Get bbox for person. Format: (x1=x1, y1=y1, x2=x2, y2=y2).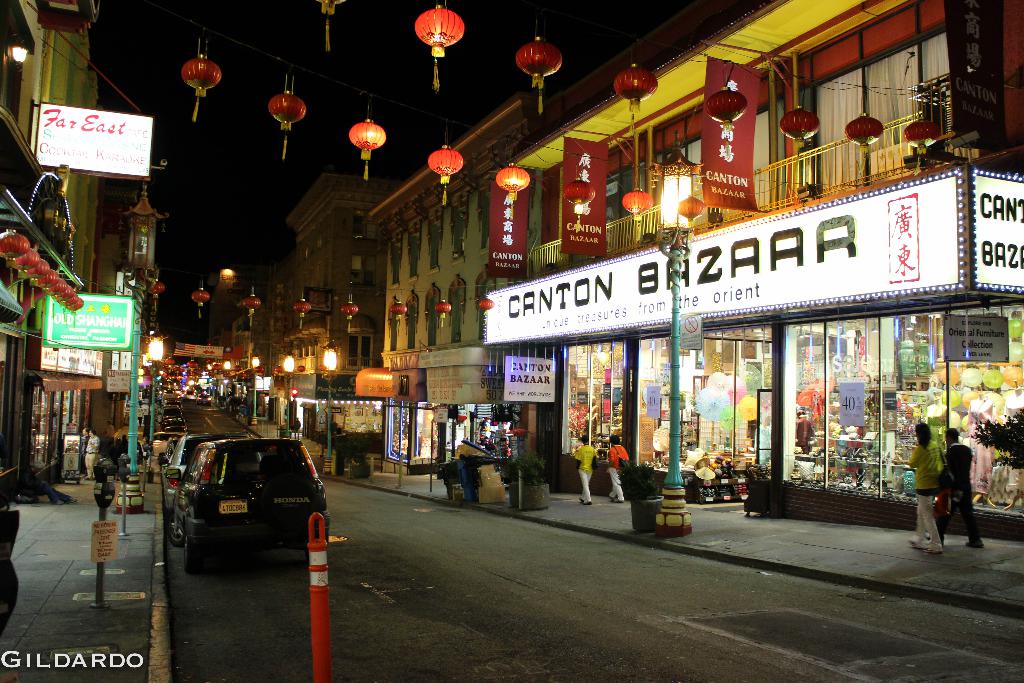
(x1=570, y1=427, x2=597, y2=504).
